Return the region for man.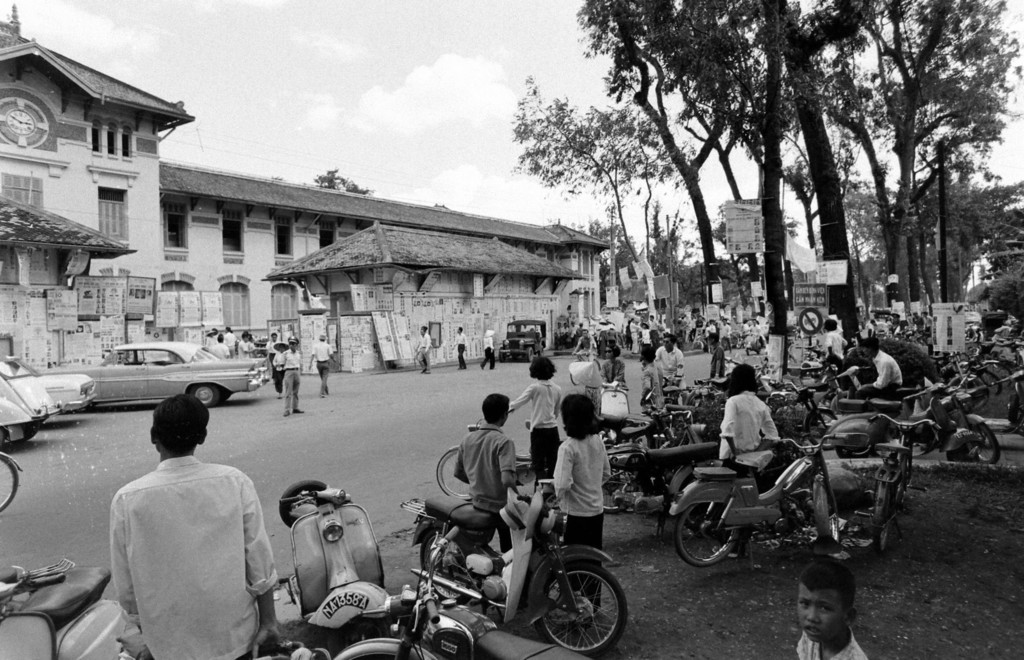
bbox(266, 332, 279, 379).
